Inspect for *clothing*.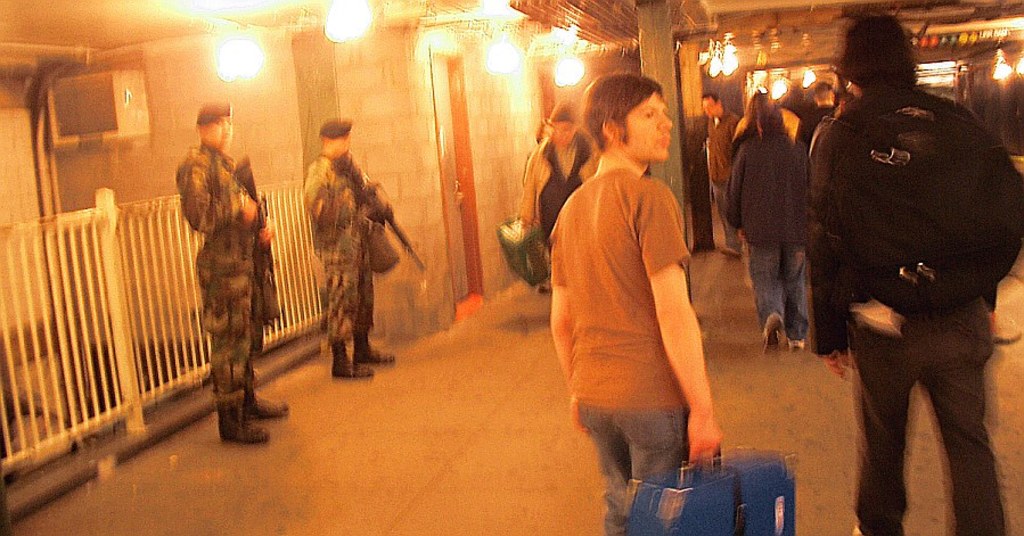
Inspection: rect(515, 118, 591, 261).
